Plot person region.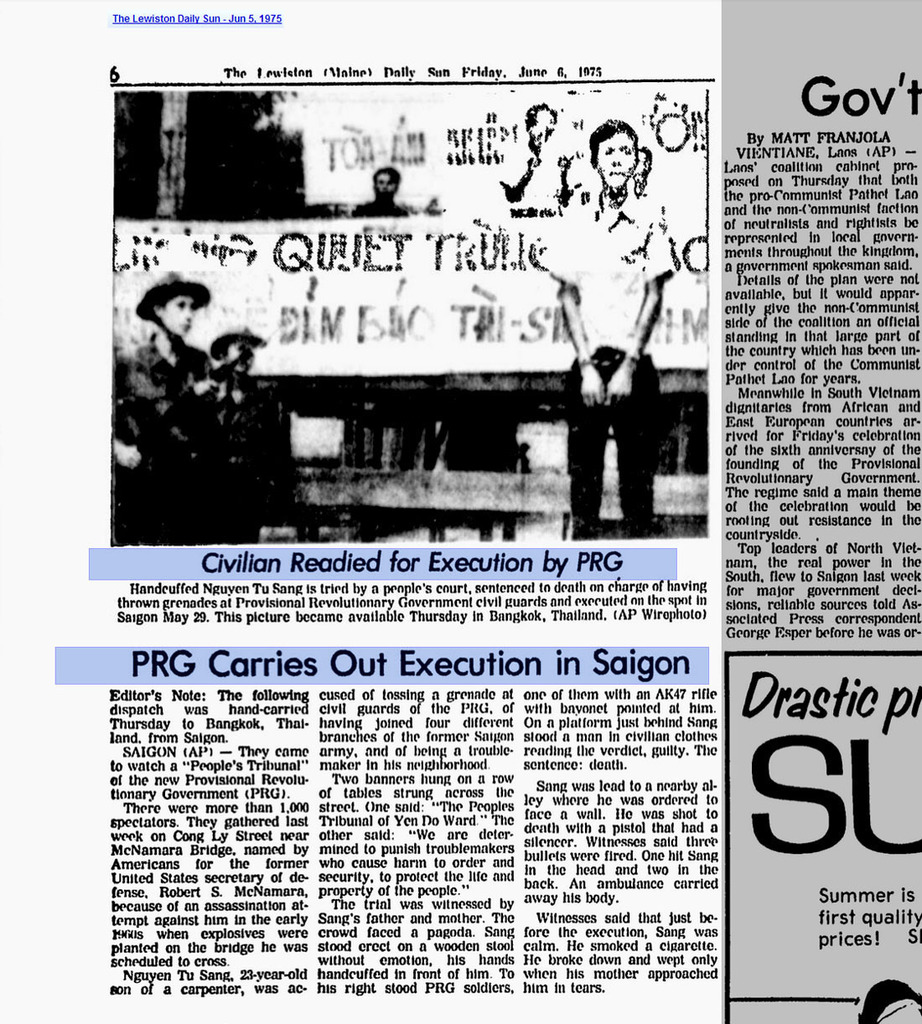
Plotted at (x1=540, y1=106, x2=681, y2=512).
